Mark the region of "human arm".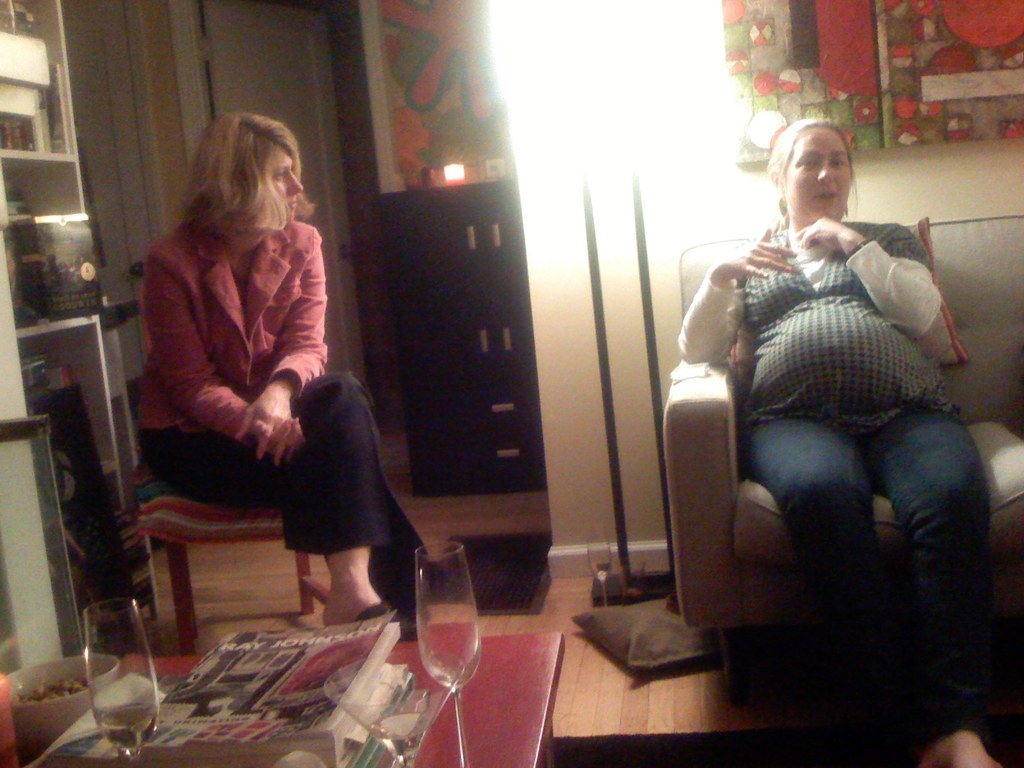
Region: 156:239:299:472.
